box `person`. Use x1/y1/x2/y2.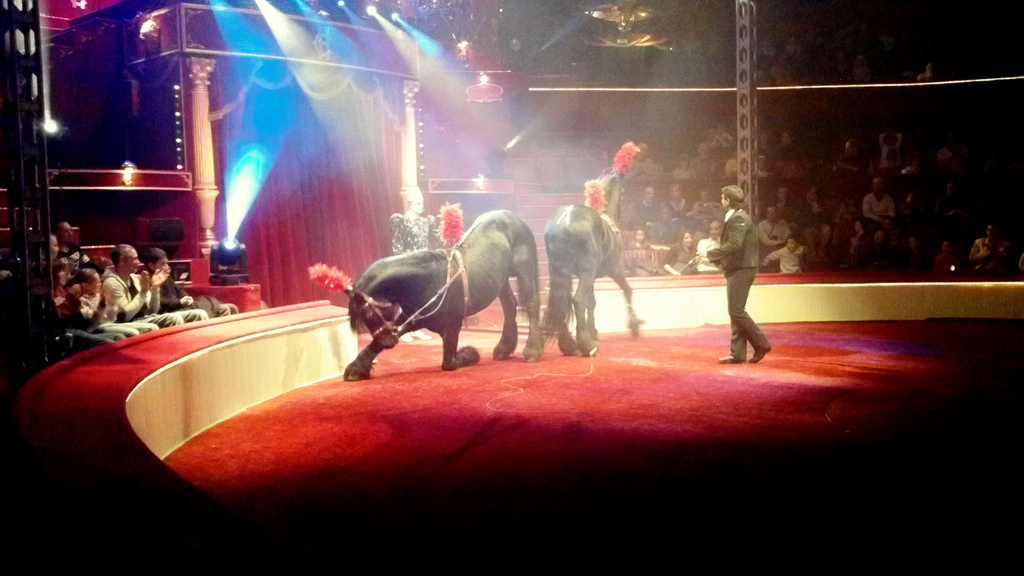
947/184/996/276.
